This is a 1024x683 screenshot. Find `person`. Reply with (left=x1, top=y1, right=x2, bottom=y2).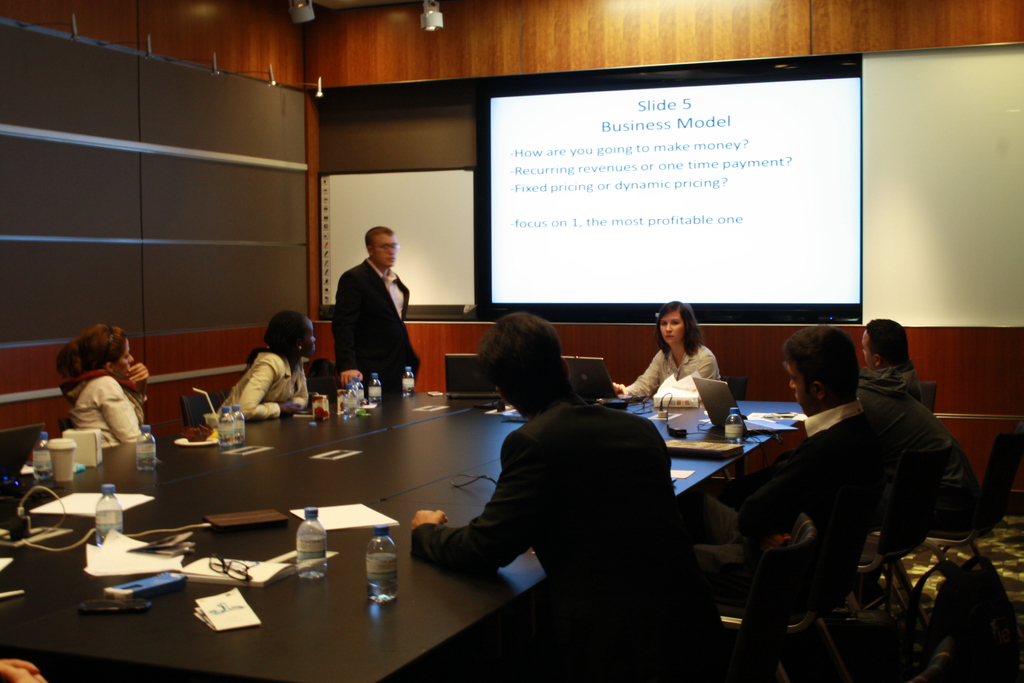
(left=53, top=324, right=163, bottom=449).
